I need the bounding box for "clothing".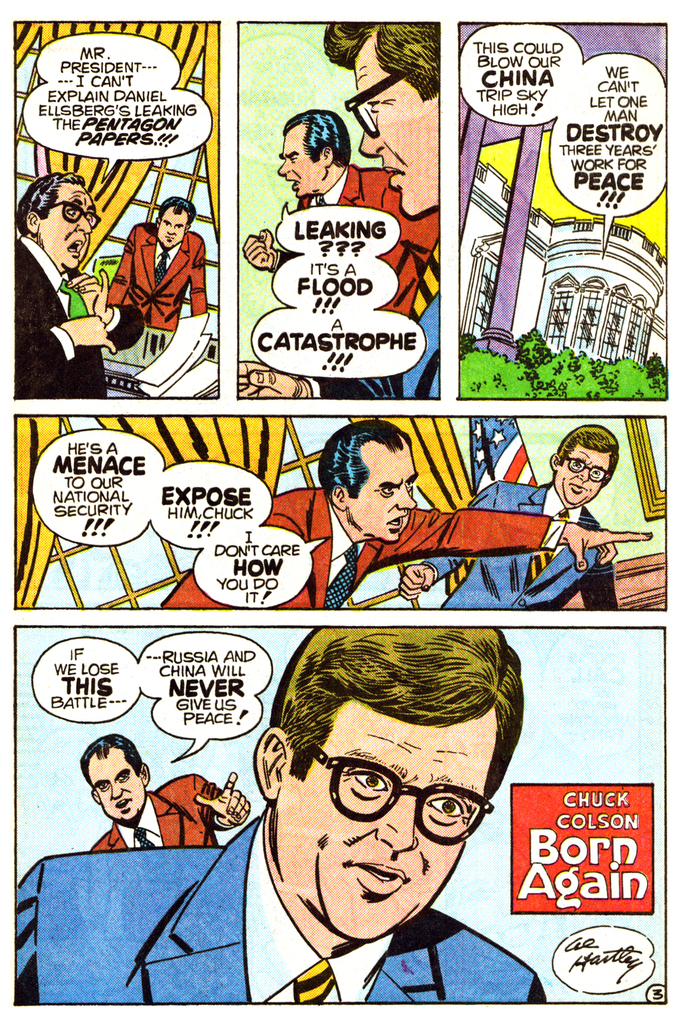
Here it is: box=[395, 479, 634, 610].
